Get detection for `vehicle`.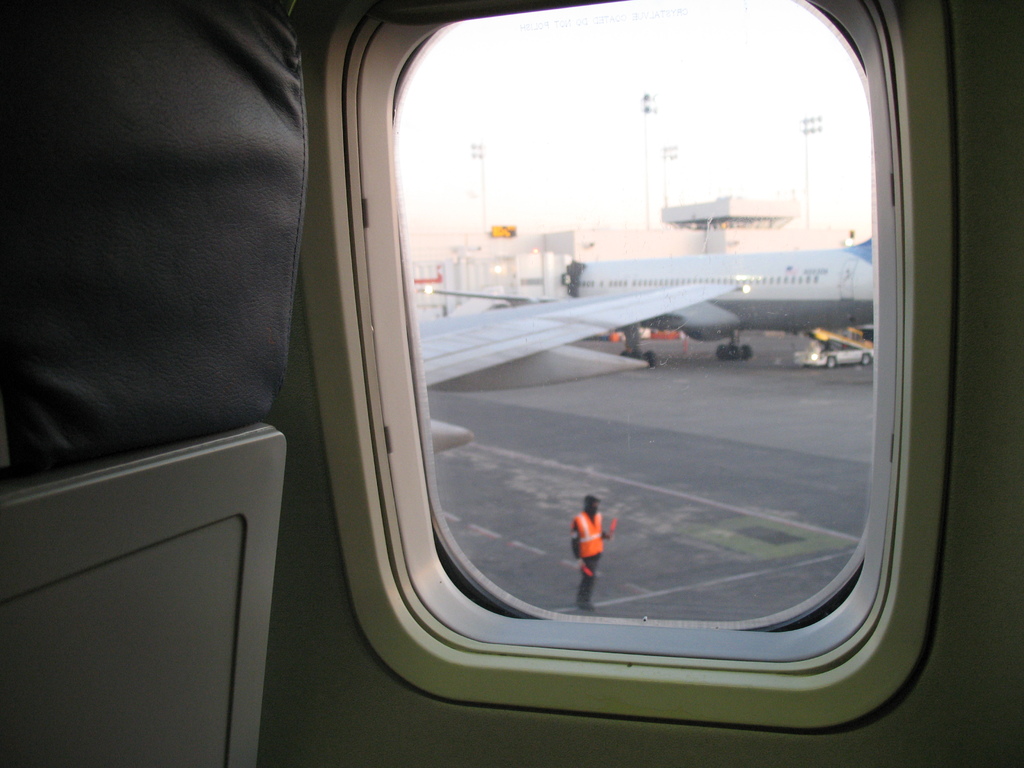
Detection: <box>0,0,1023,767</box>.
